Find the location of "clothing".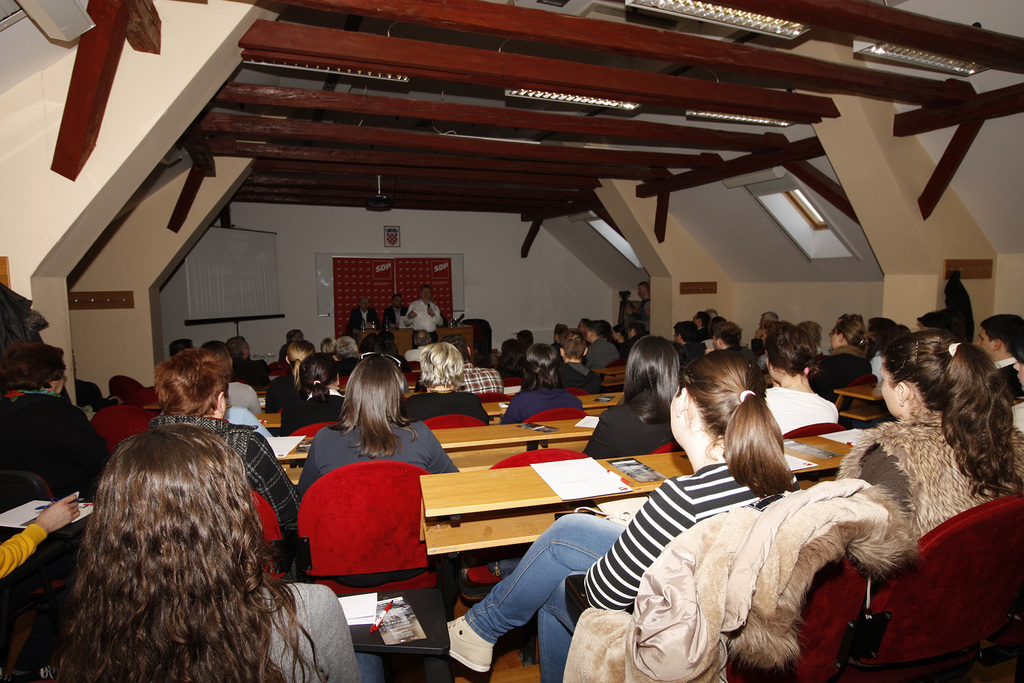
Location: 829 389 892 430.
